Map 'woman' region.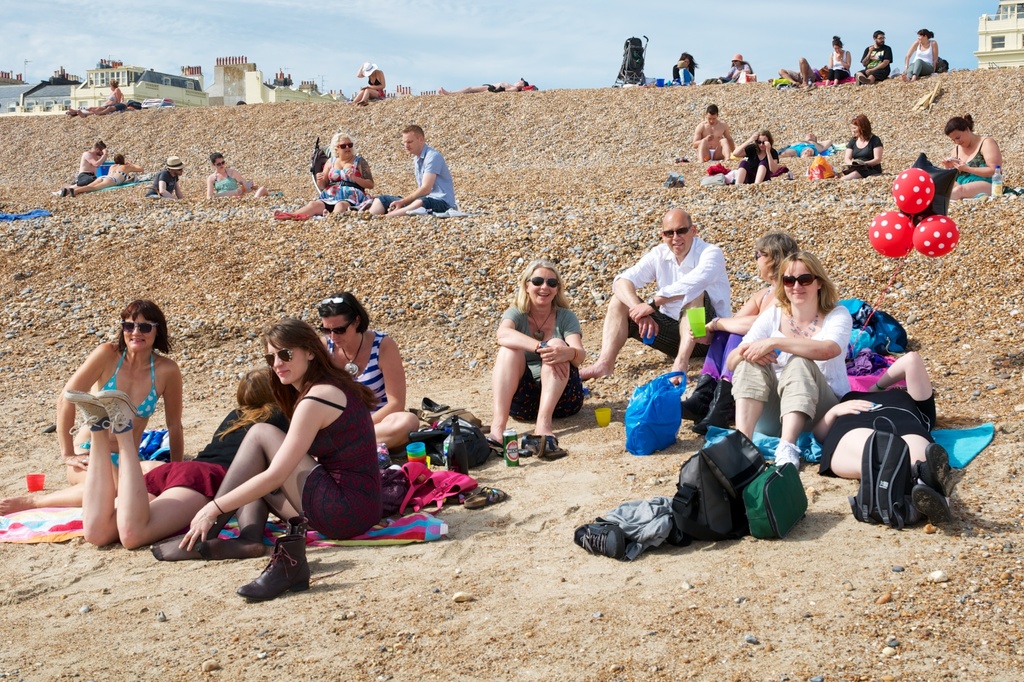
Mapped to <region>728, 250, 851, 471</region>.
